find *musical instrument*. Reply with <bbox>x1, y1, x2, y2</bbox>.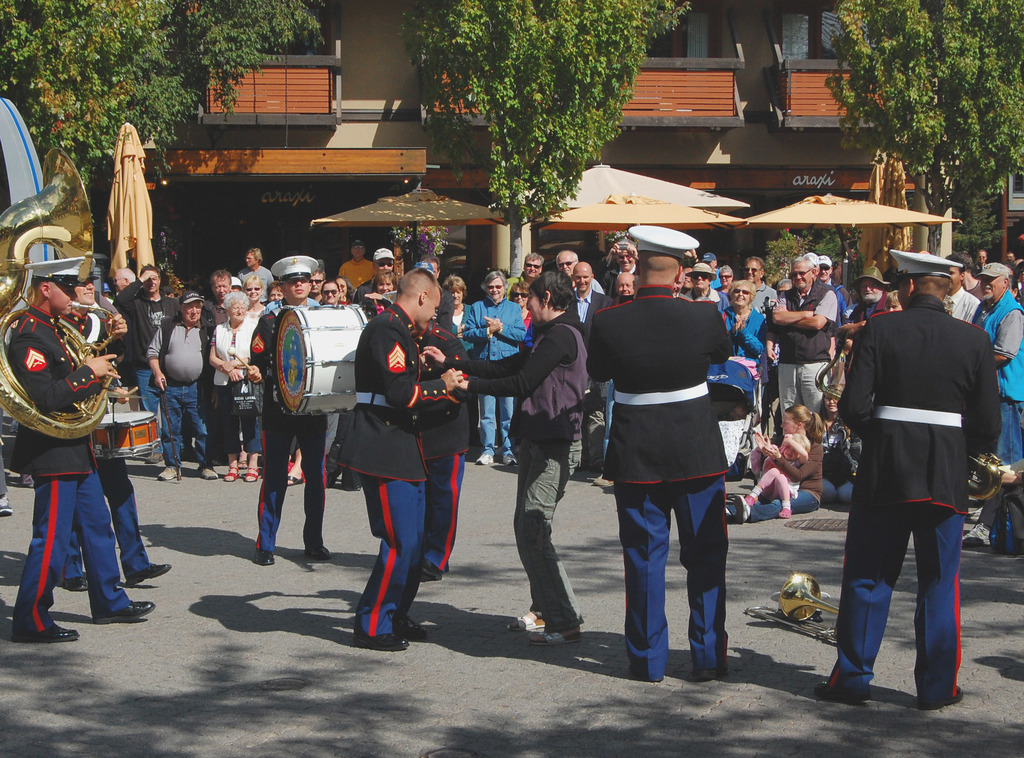
<bbox>0, 148, 120, 437</bbox>.
